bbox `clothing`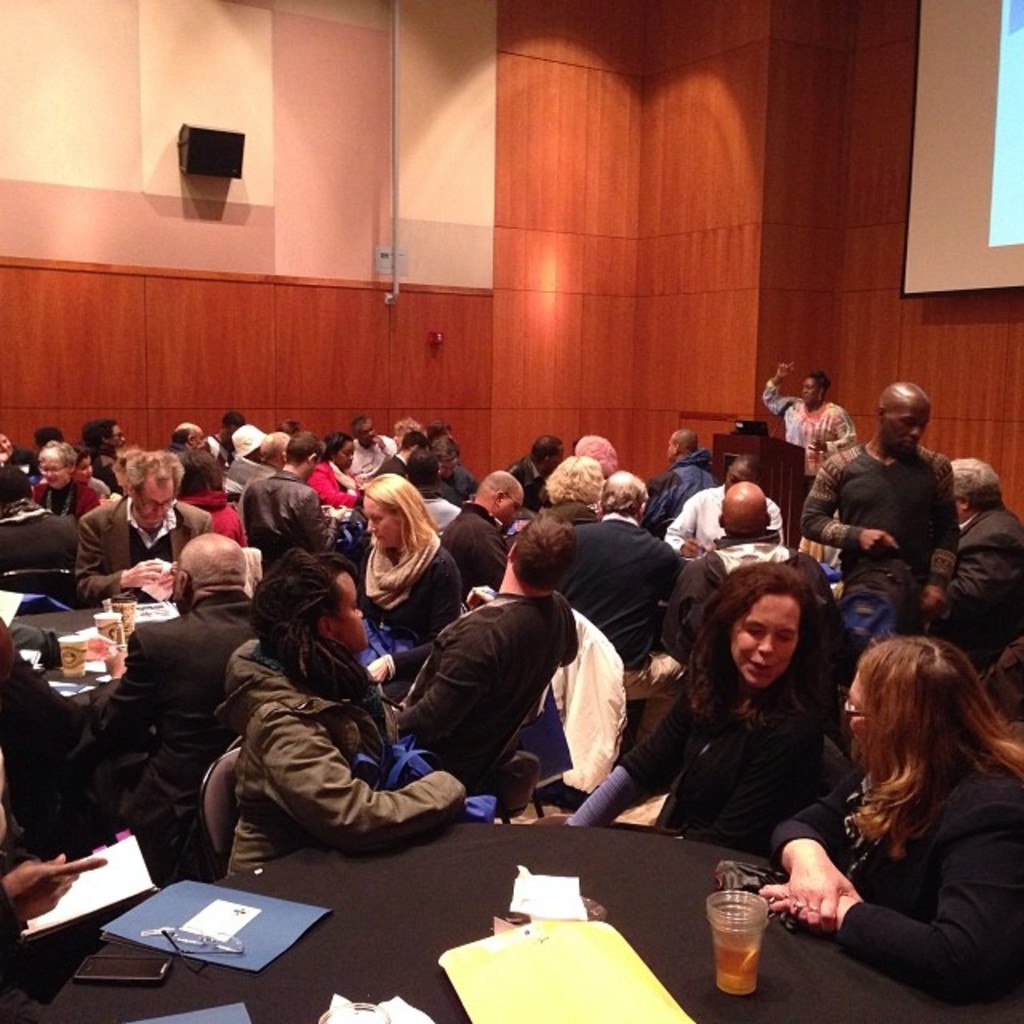
<region>62, 482, 214, 595</region>
